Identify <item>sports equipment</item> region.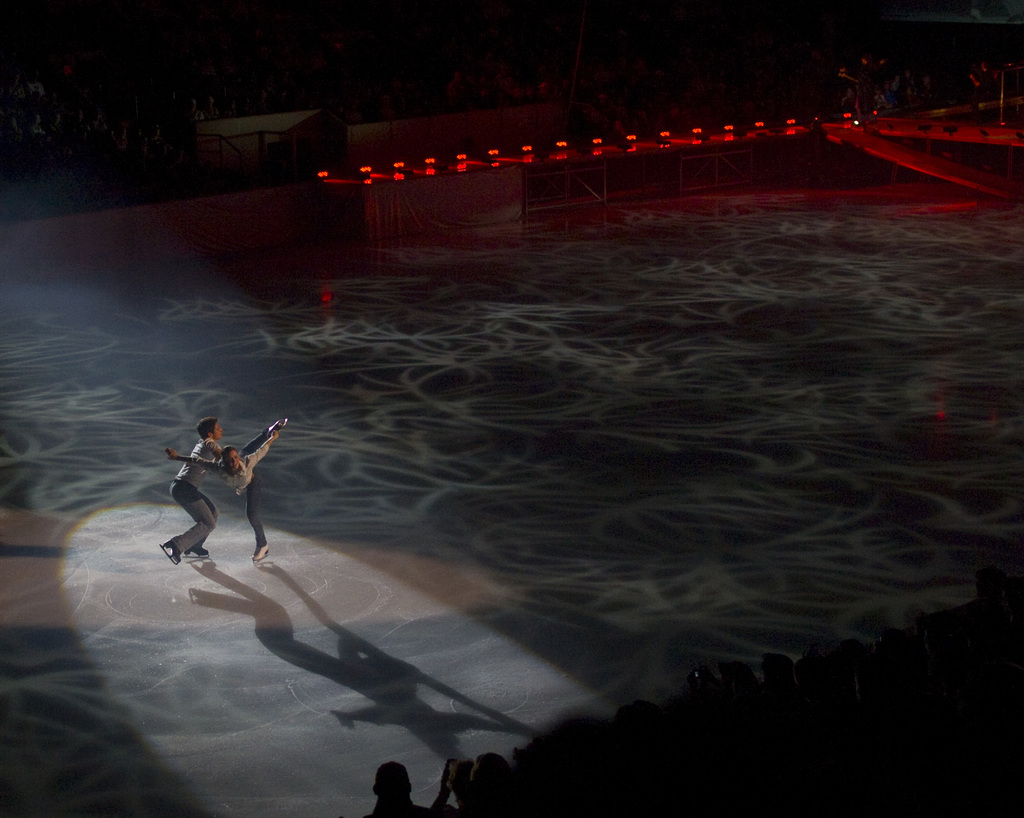
Region: left=253, top=547, right=269, bottom=565.
